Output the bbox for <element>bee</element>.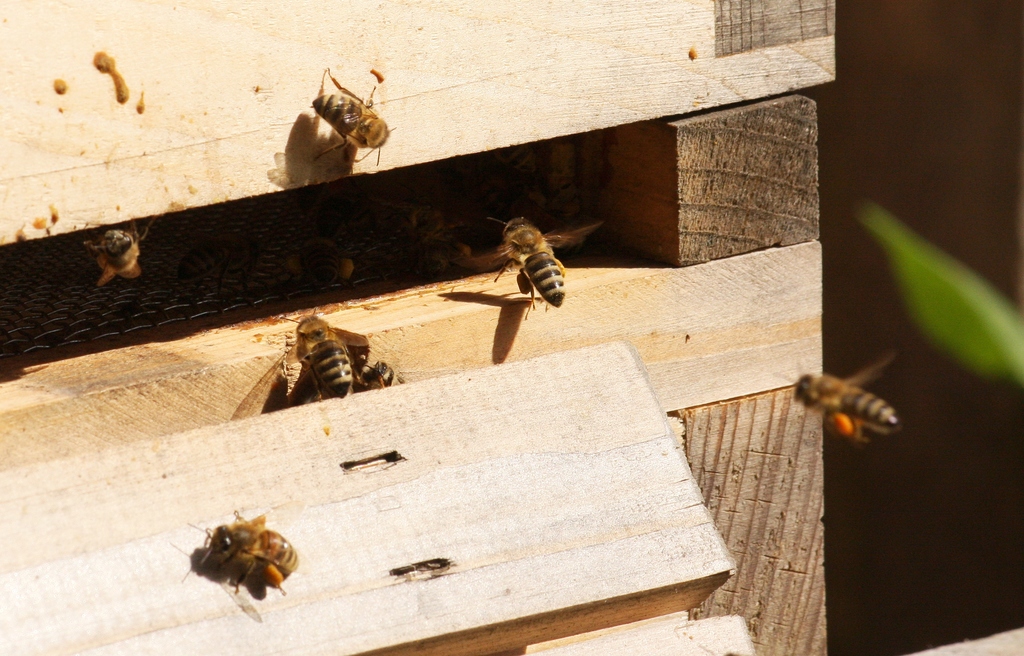
rect(456, 204, 599, 303).
